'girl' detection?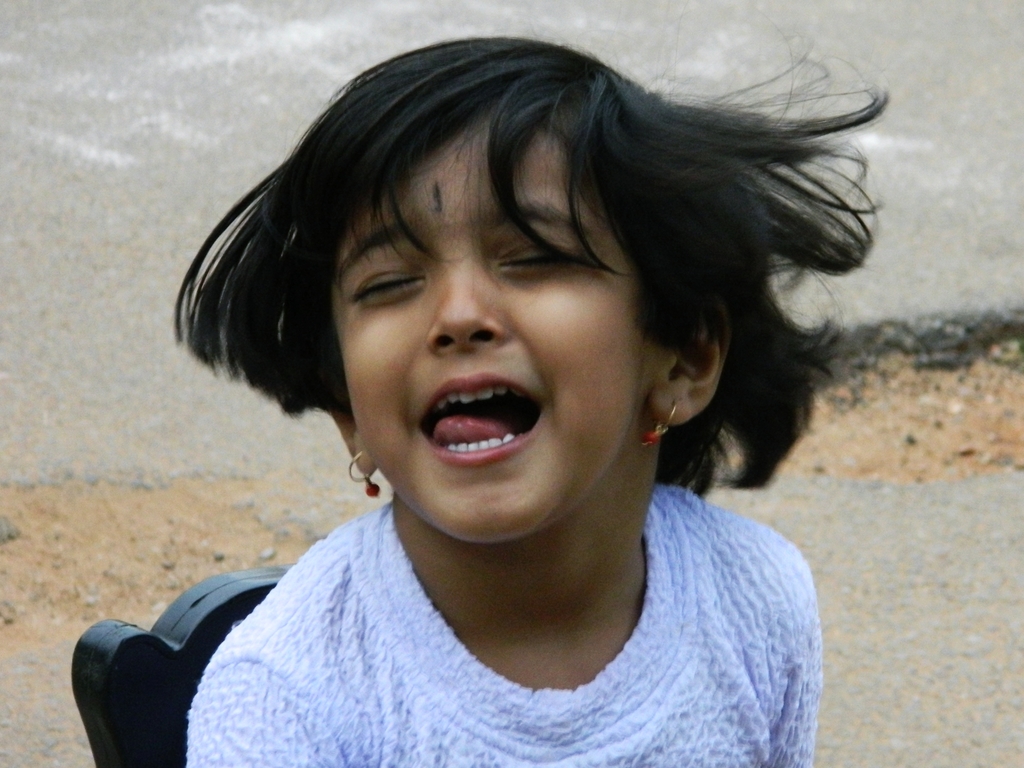
173 33 890 767
